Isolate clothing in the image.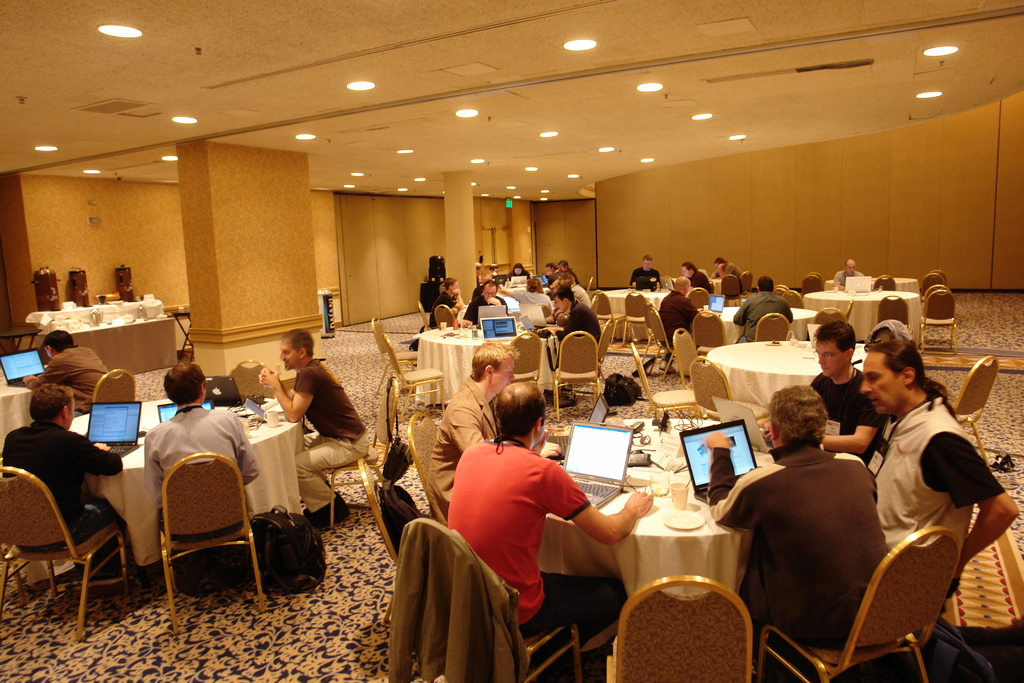
Isolated region: x1=830, y1=268, x2=870, y2=289.
